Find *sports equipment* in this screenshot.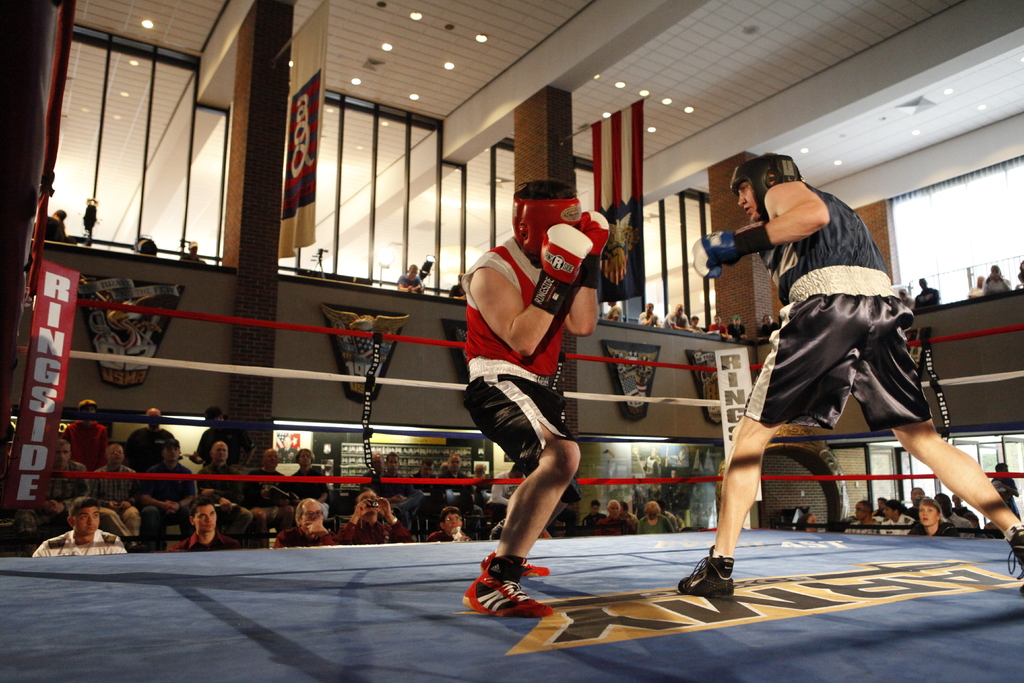
The bounding box for *sports equipment* is (left=732, top=155, right=802, bottom=224).
